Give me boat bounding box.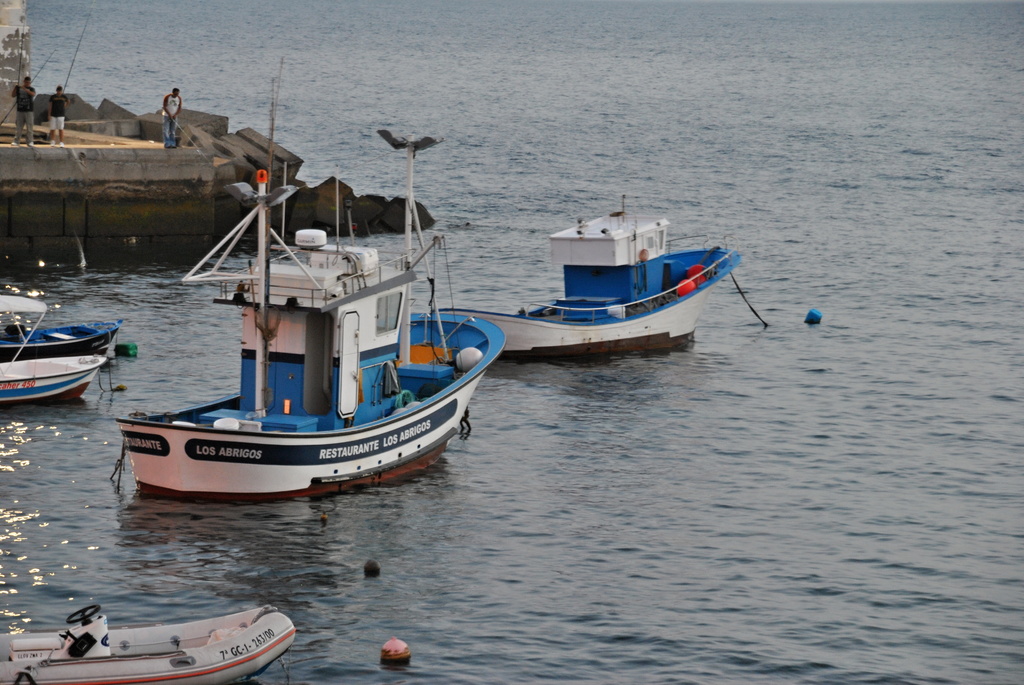
0:286:115:413.
